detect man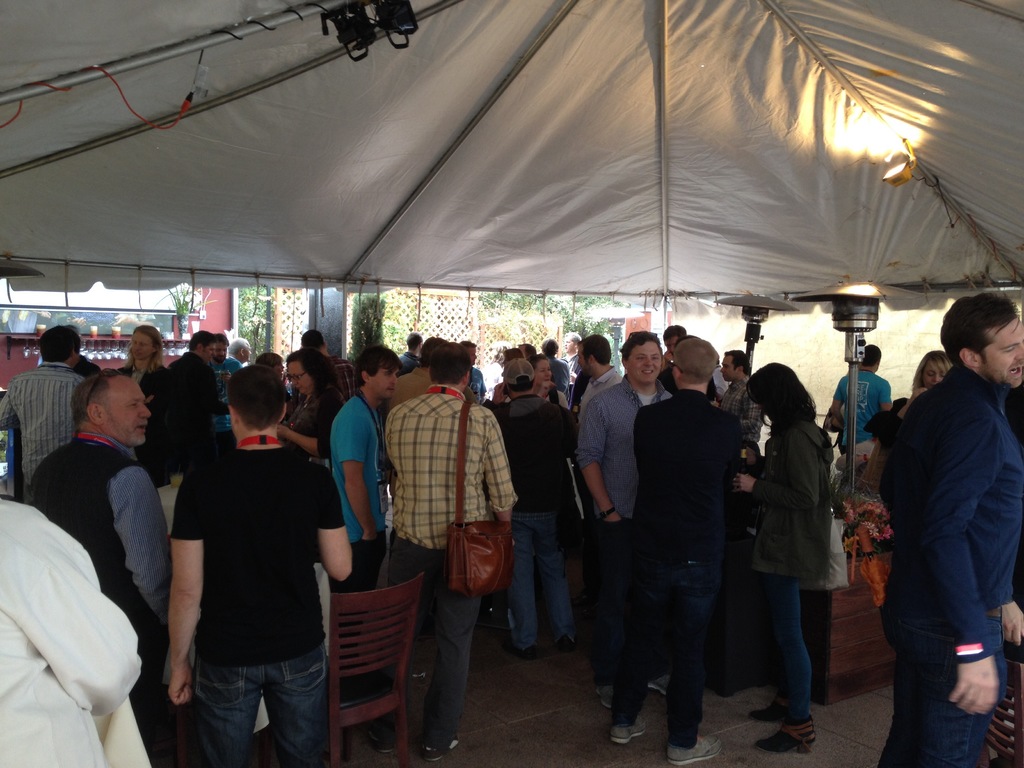
rect(321, 343, 404, 699)
